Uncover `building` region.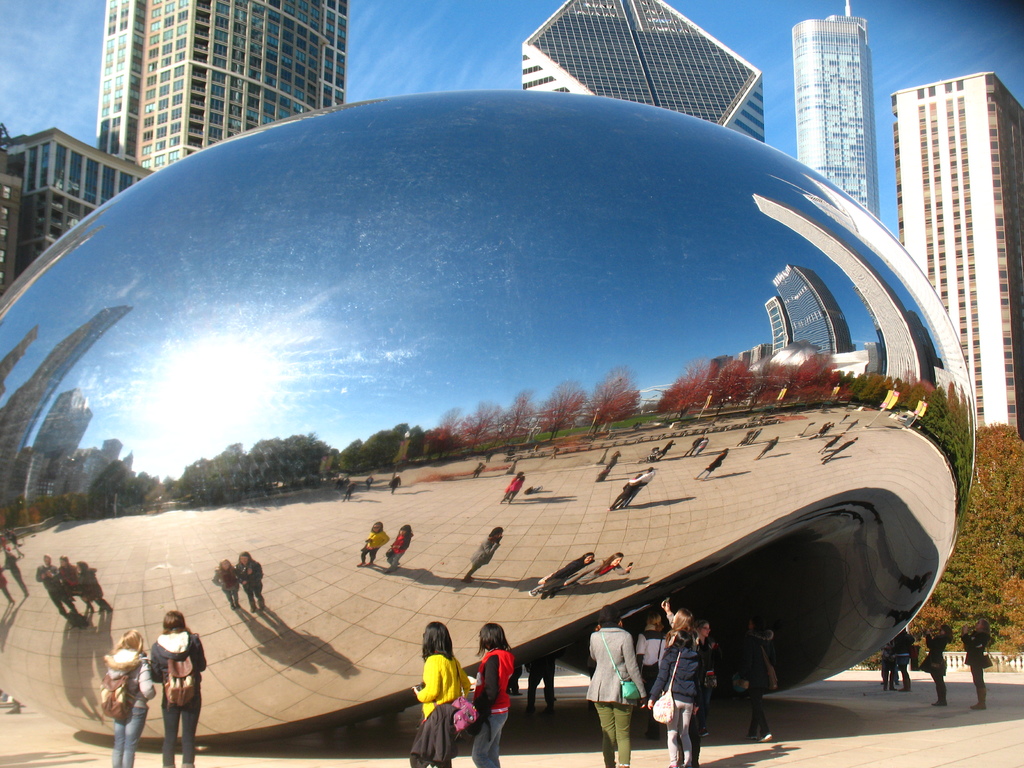
Uncovered: bbox(0, 0, 348, 275).
